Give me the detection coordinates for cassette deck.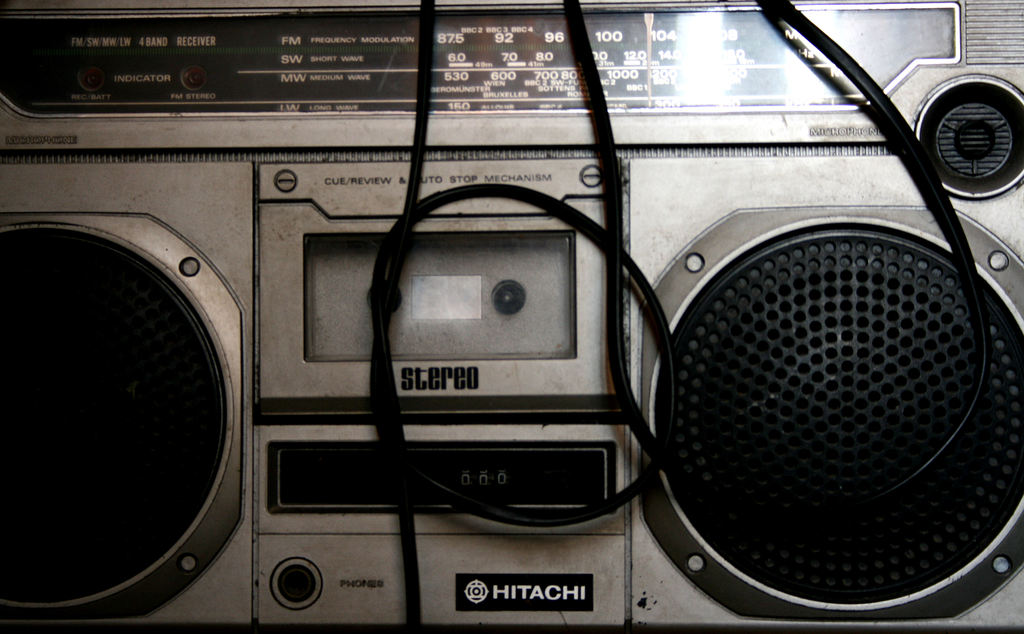
{"x1": 0, "y1": 0, "x2": 1023, "y2": 633}.
